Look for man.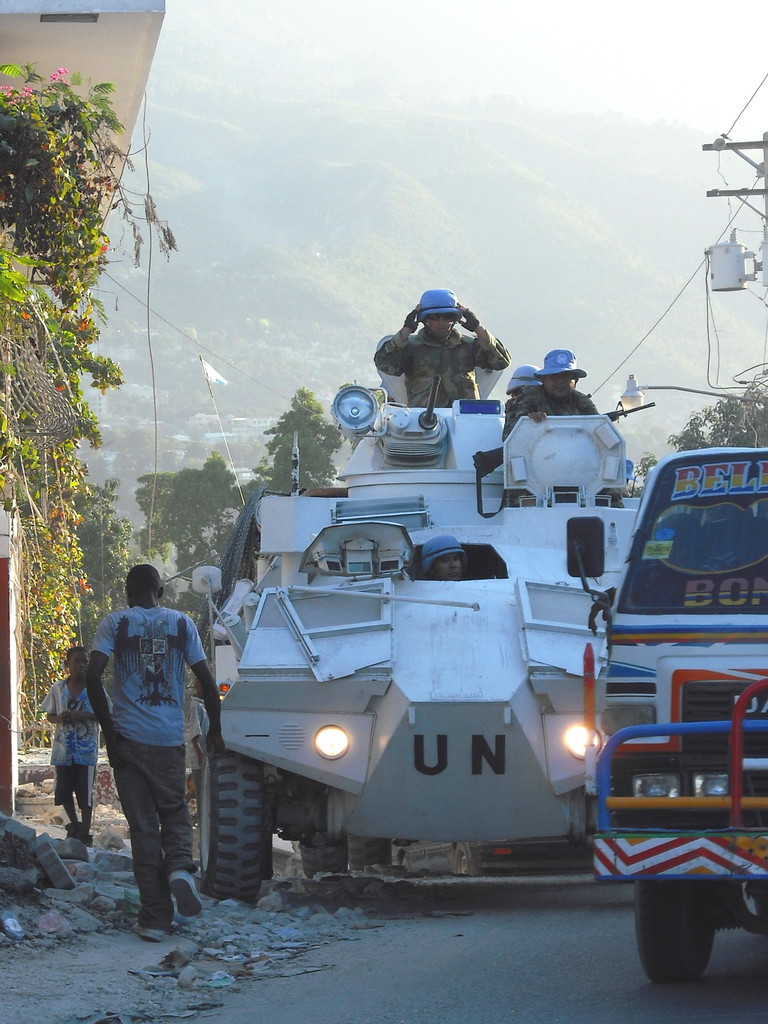
Found: select_region(503, 348, 626, 510).
